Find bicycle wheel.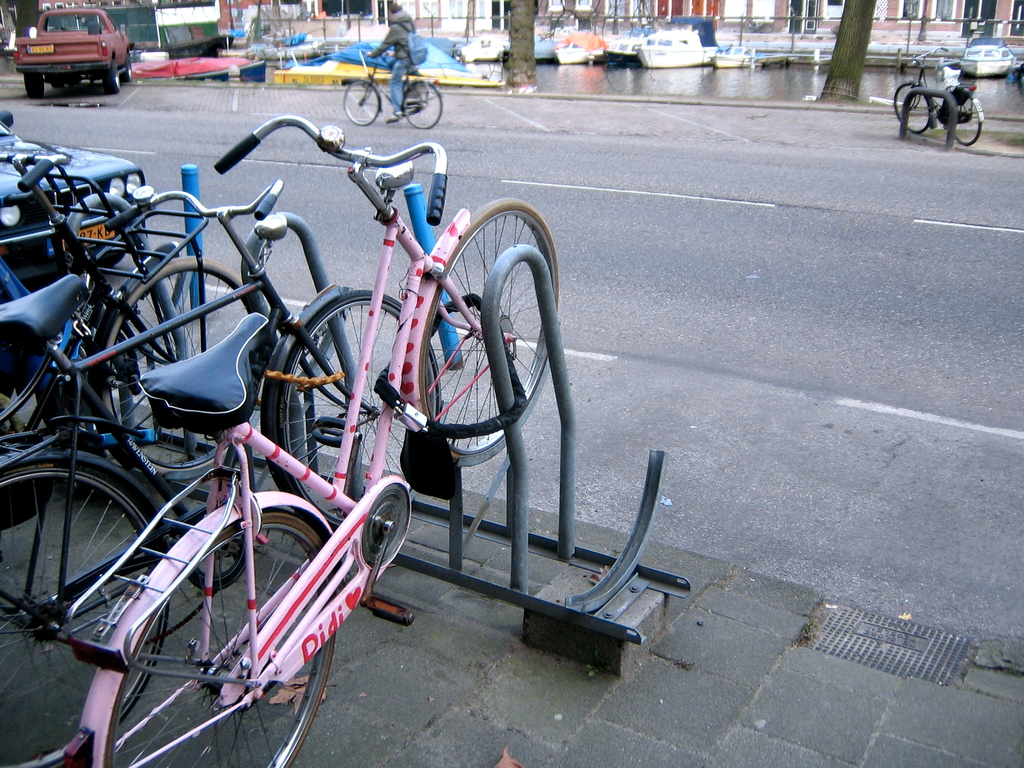
locate(951, 94, 984, 145).
